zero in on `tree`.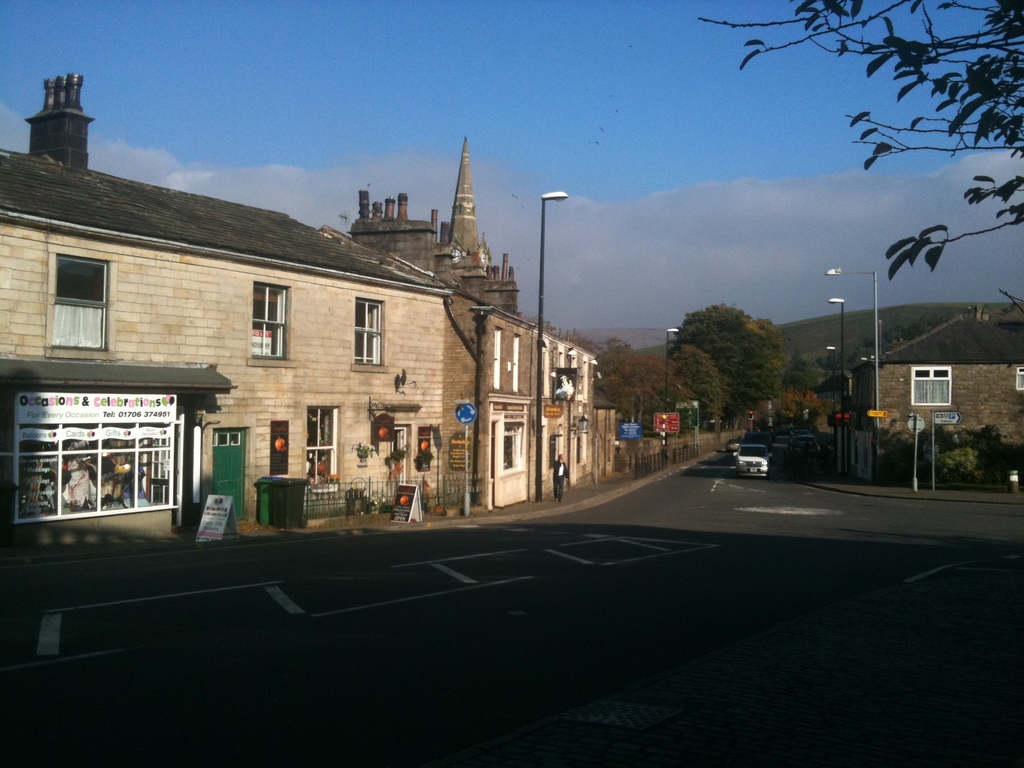
Zeroed in: x1=663, y1=344, x2=716, y2=436.
